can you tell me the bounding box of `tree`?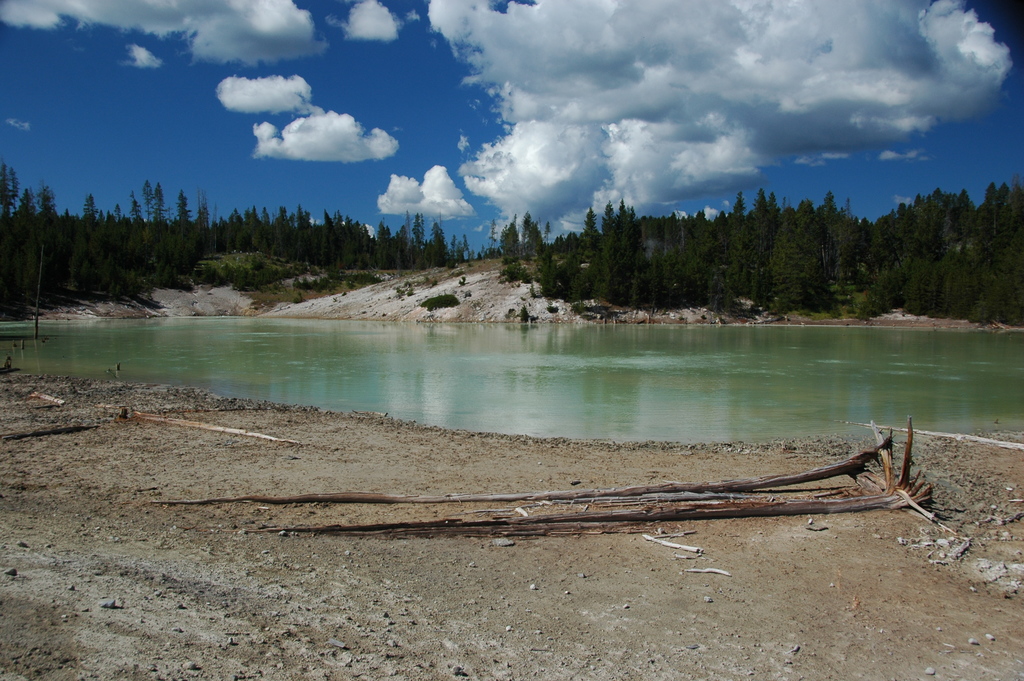
detection(503, 217, 524, 295).
